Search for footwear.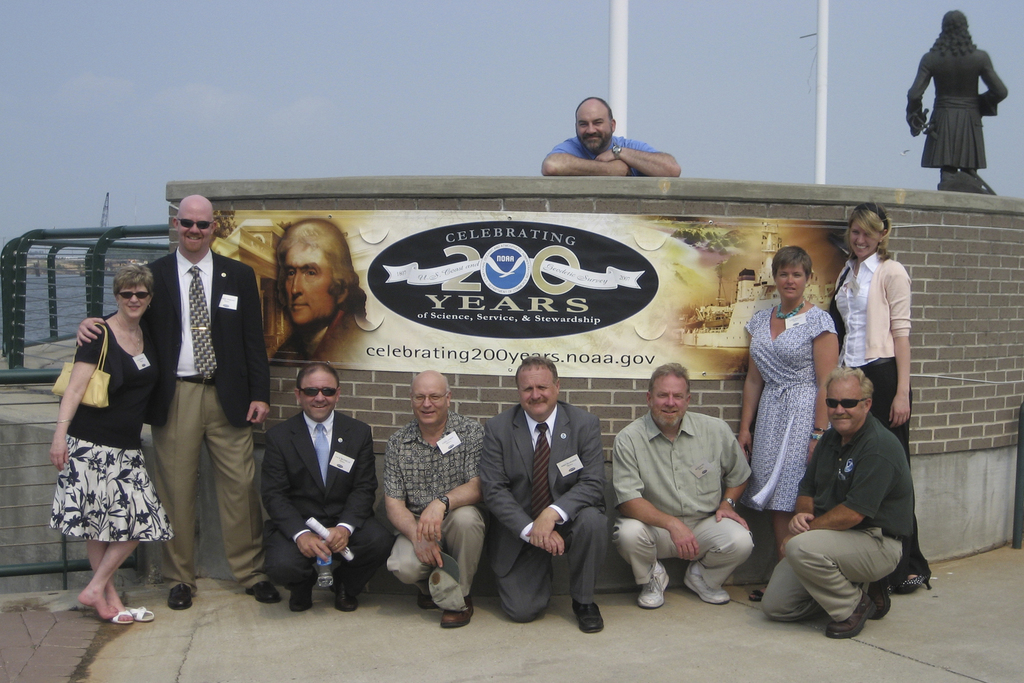
Found at [x1=132, y1=605, x2=155, y2=619].
